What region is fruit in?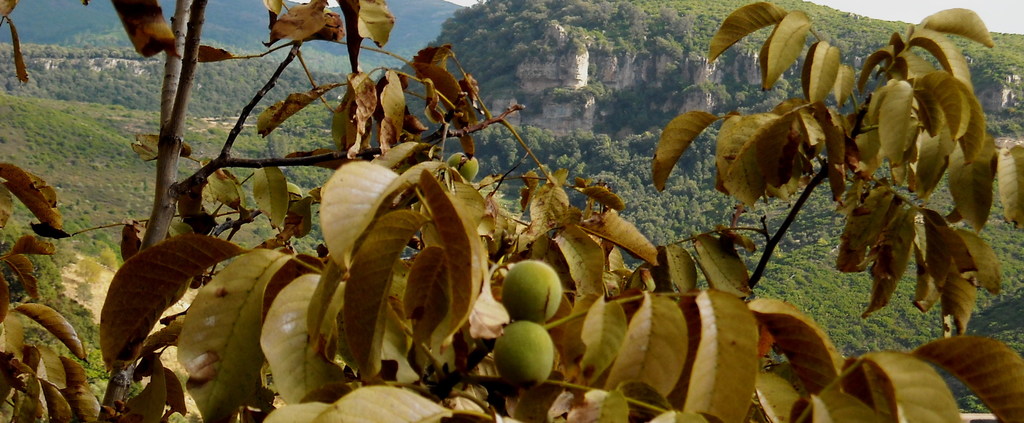
{"x1": 447, "y1": 151, "x2": 483, "y2": 185}.
